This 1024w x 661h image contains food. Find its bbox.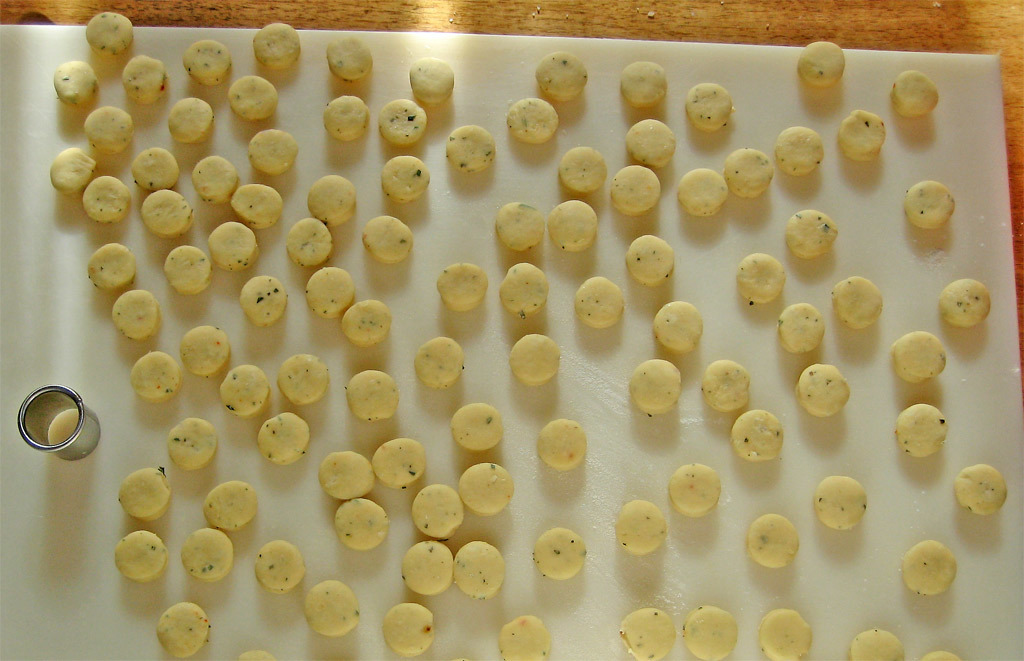
pyautogui.locateOnScreen(627, 357, 683, 419).
